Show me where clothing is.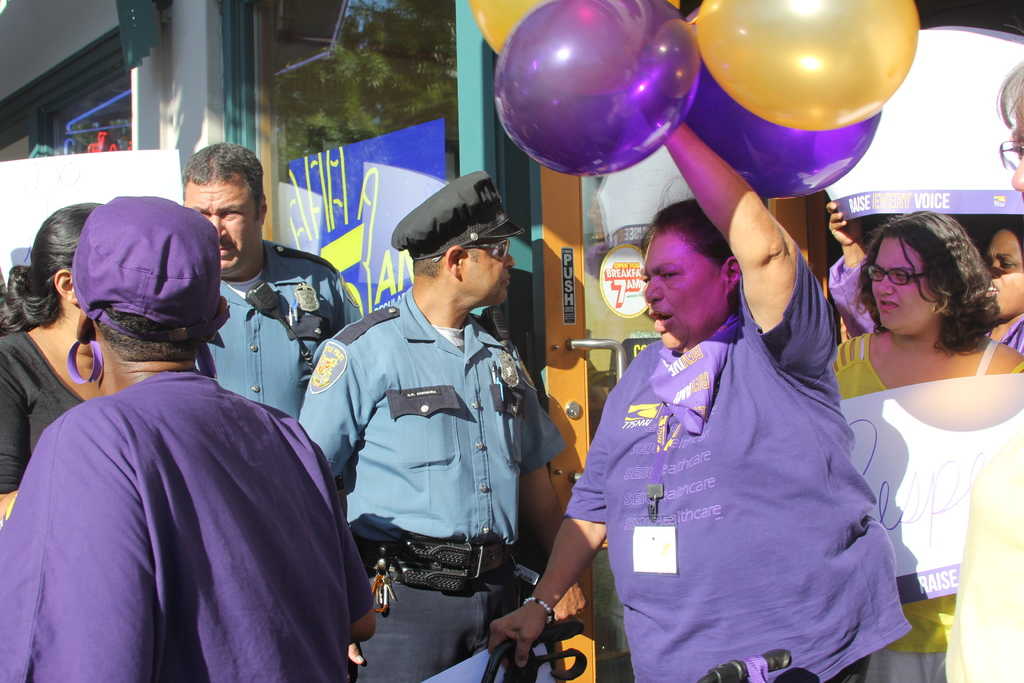
clothing is at <region>550, 251, 909, 682</region>.
